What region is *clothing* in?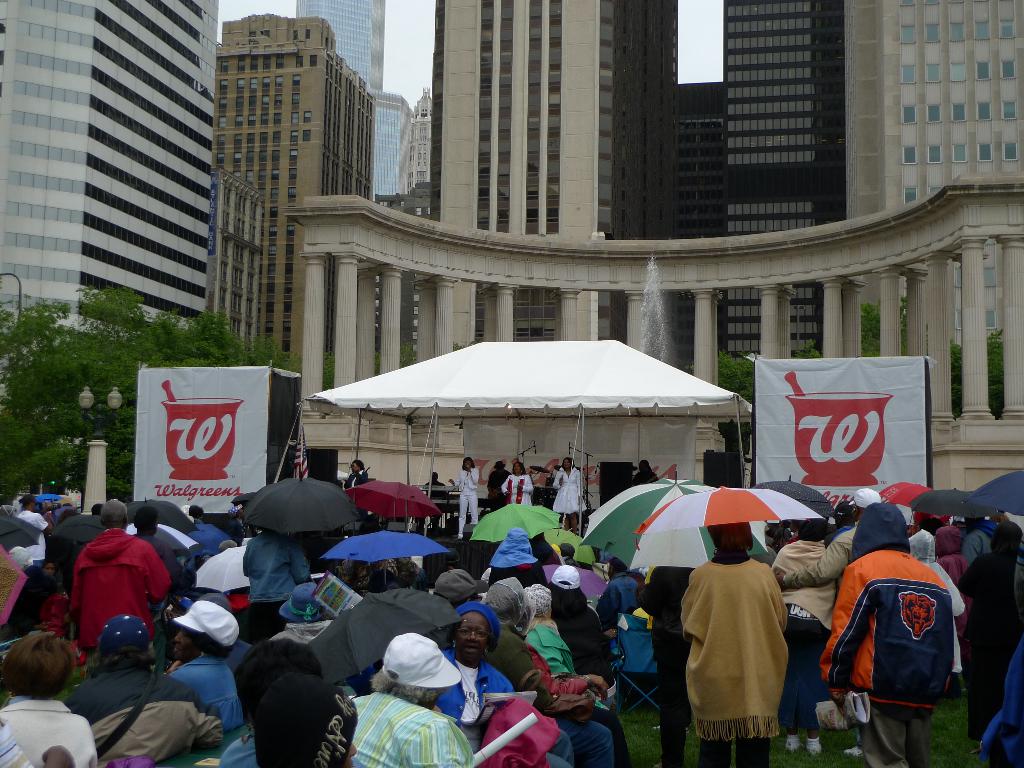
483:627:609:762.
